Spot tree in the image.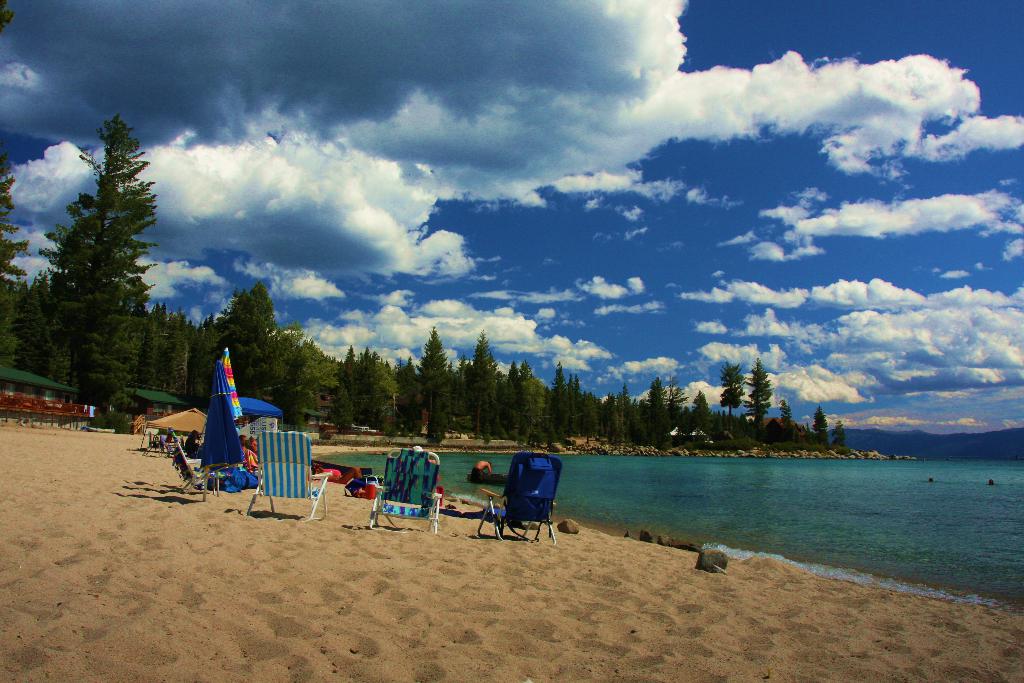
tree found at crop(33, 107, 166, 431).
